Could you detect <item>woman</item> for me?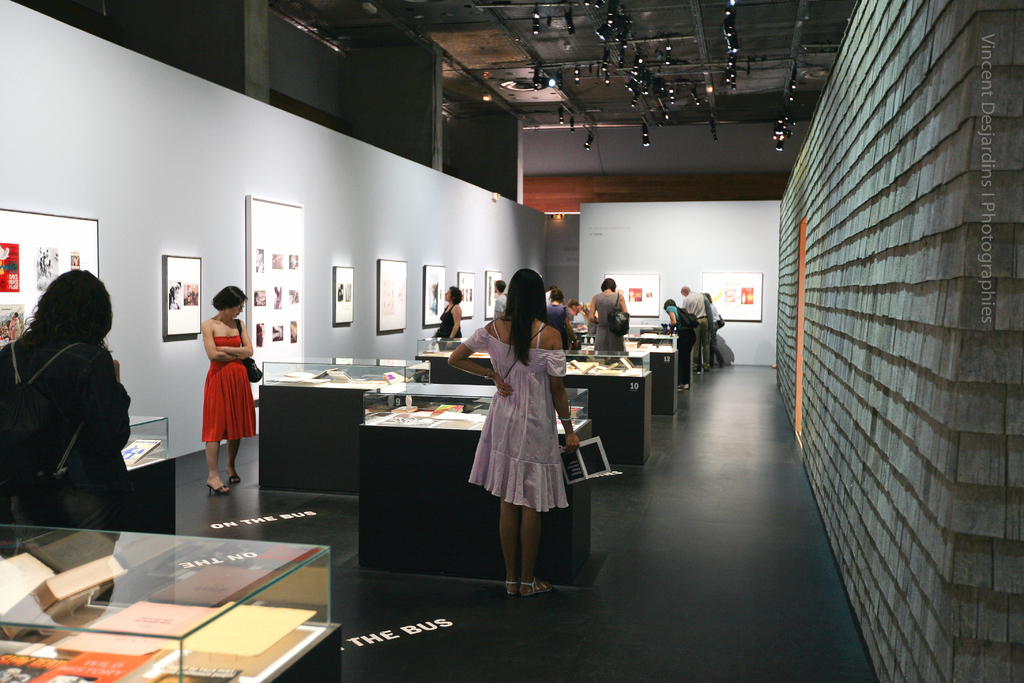
Detection result: left=662, top=298, right=698, bottom=390.
